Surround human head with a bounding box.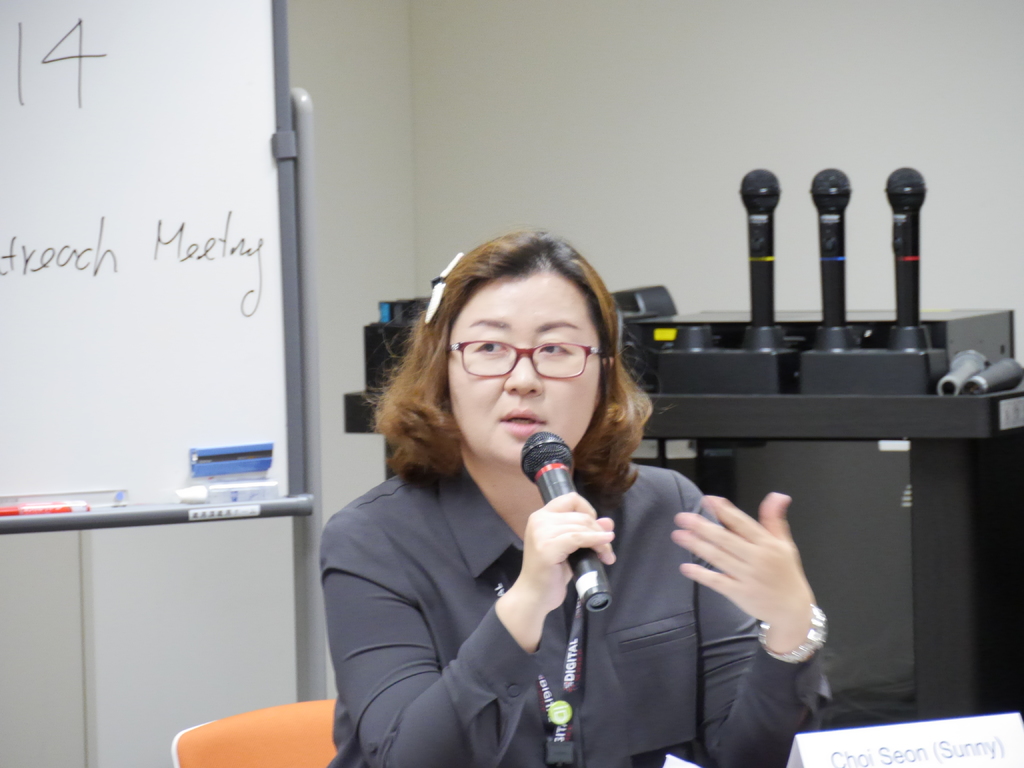
rect(392, 225, 654, 479).
